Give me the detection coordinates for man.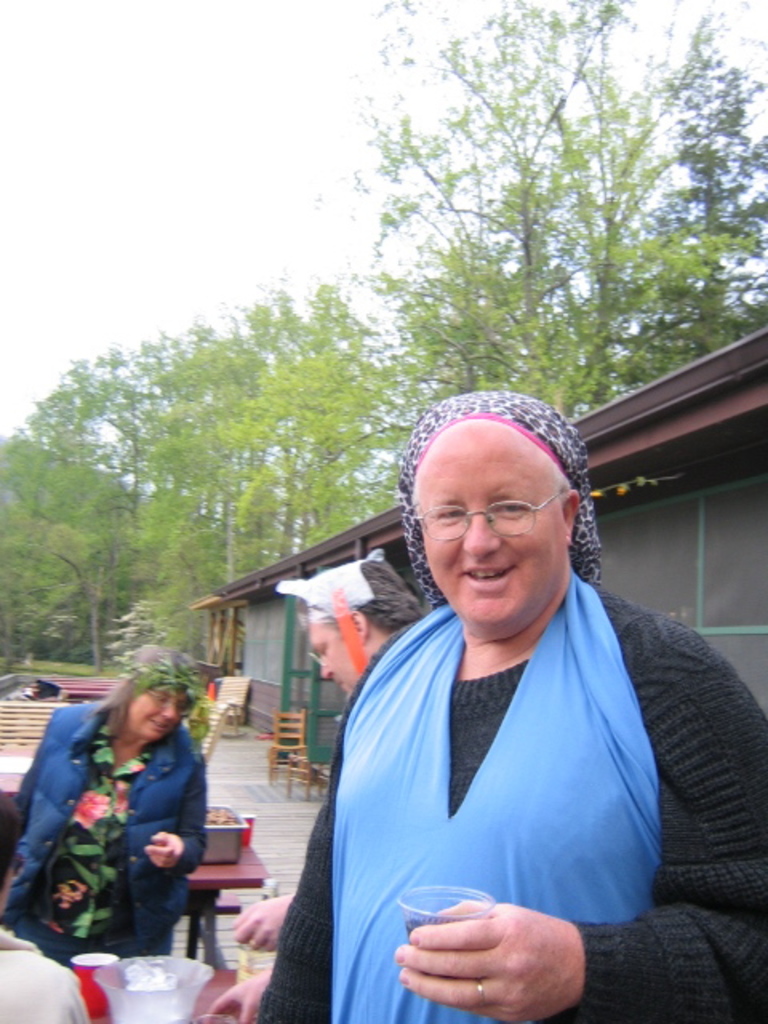
left=235, top=544, right=430, bottom=955.
